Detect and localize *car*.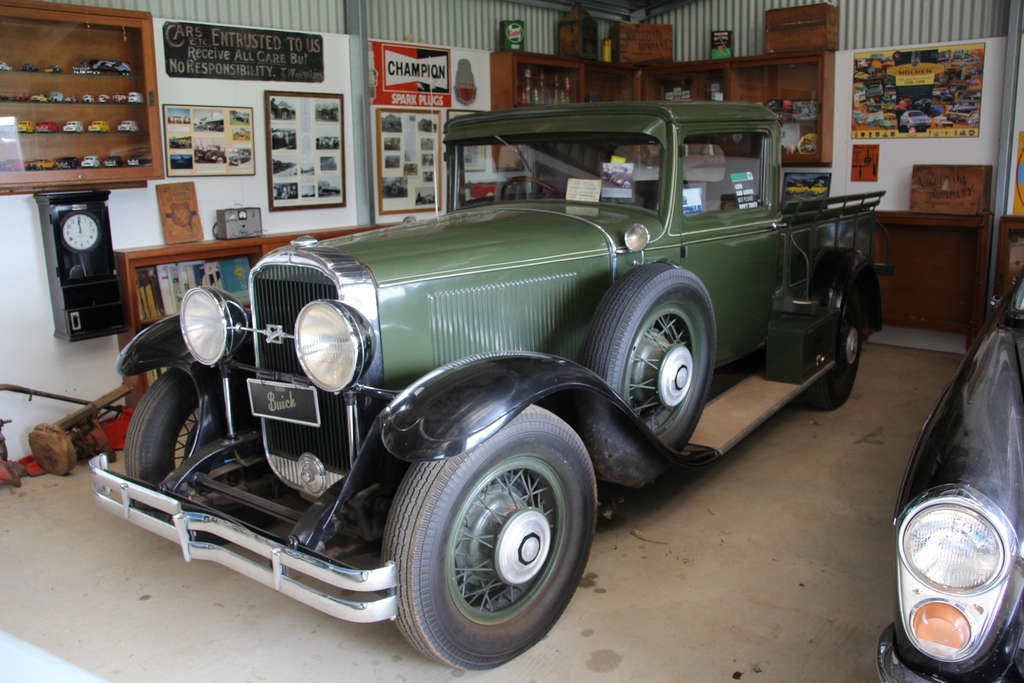
Localized at [175,158,191,169].
